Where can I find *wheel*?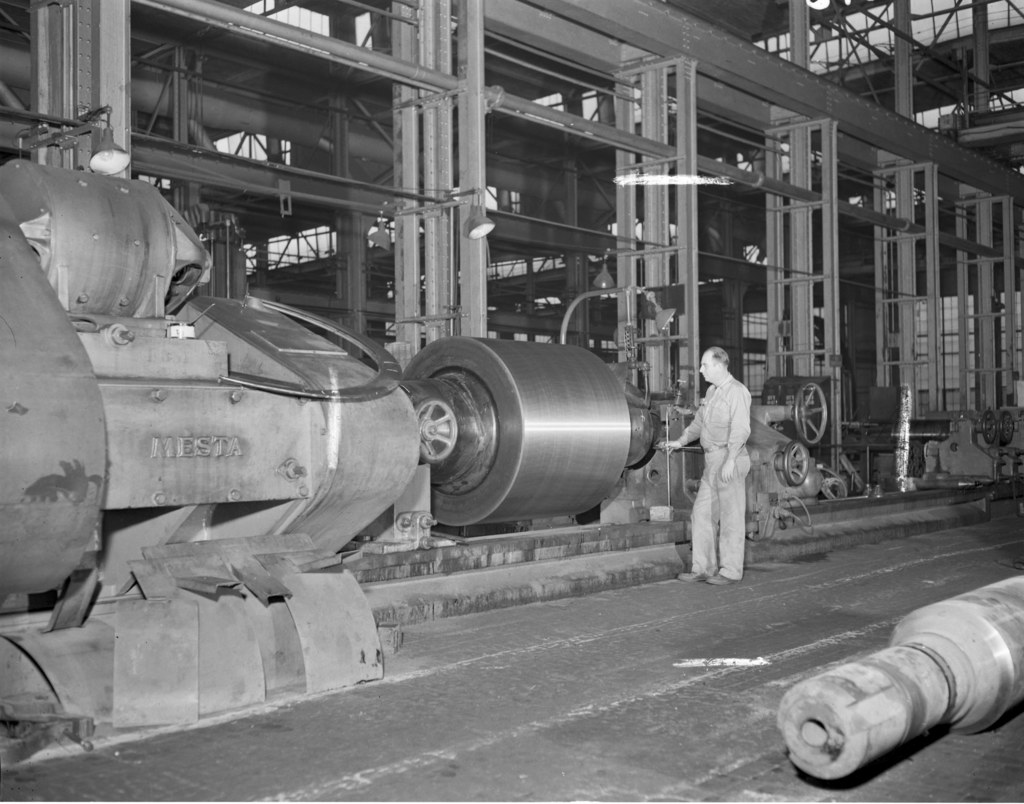
You can find it at {"left": 783, "top": 440, "right": 808, "bottom": 485}.
